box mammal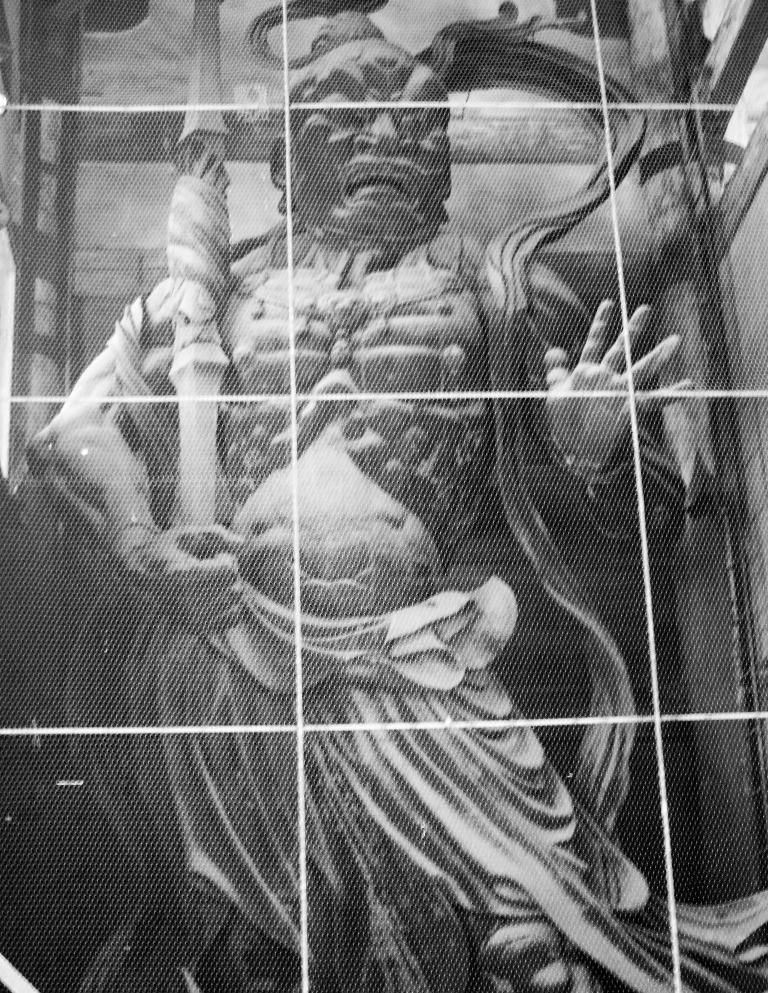
x1=6 y1=0 x2=731 y2=992
